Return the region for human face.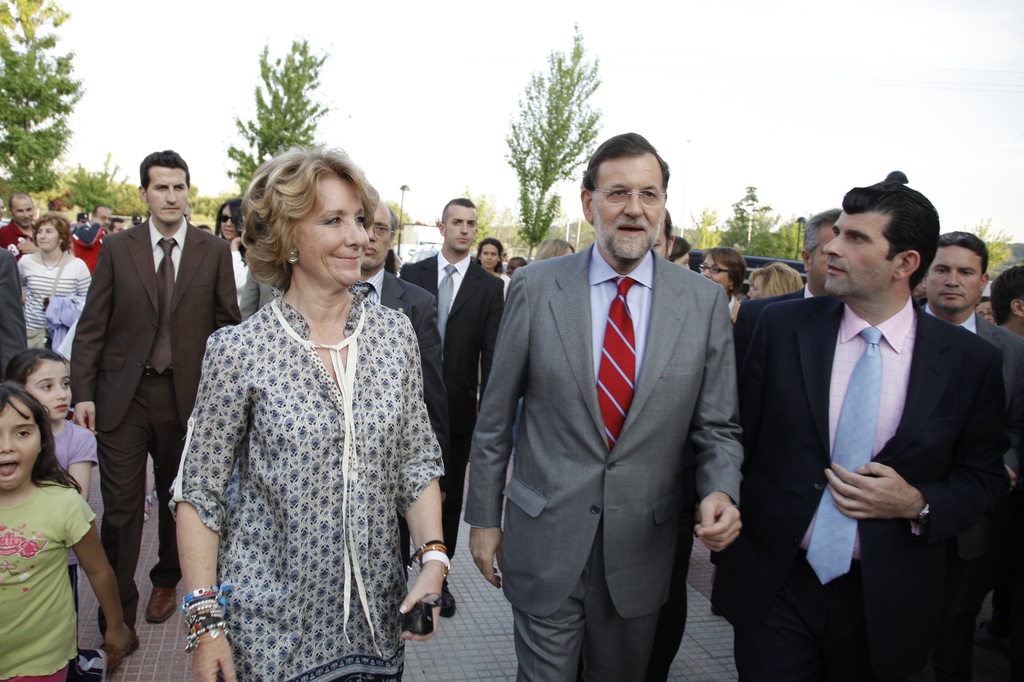
<box>146,164,191,227</box>.
